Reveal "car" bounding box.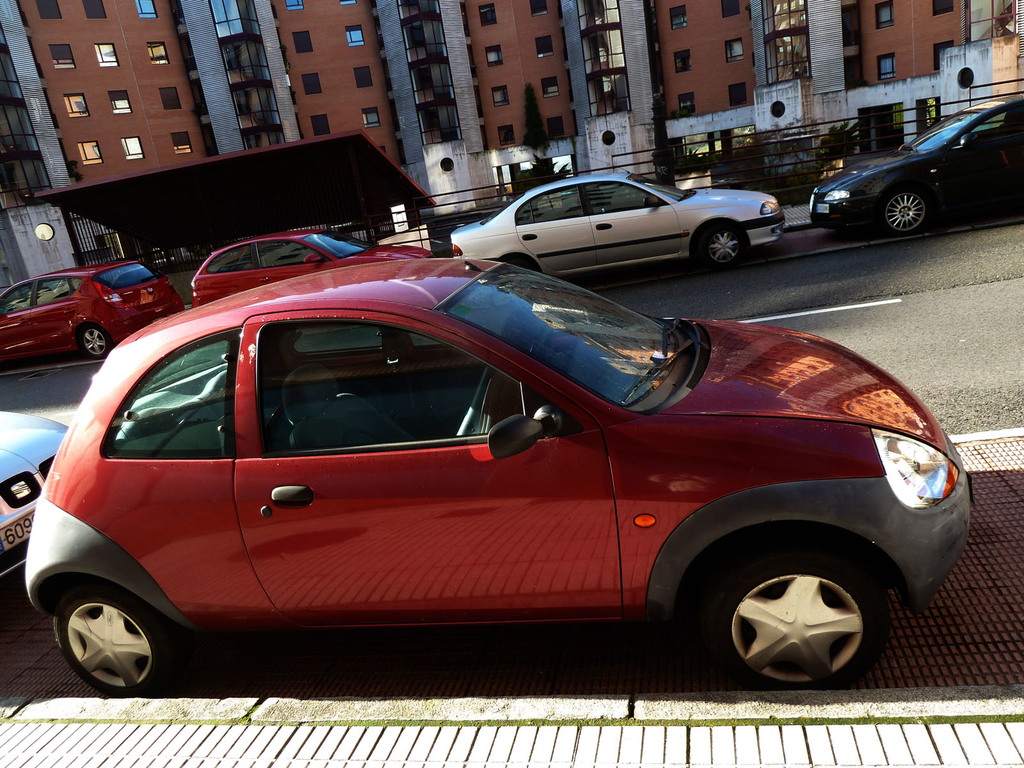
Revealed: bbox=(451, 172, 787, 282).
